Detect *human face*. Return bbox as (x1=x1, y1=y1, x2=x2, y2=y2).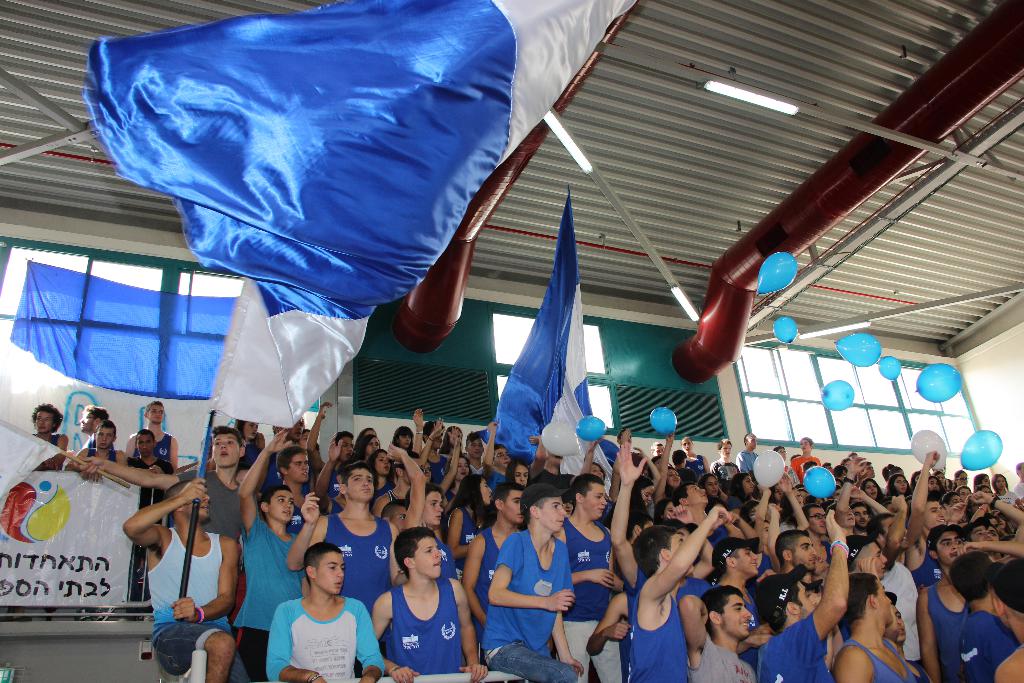
(x1=936, y1=529, x2=961, y2=560).
